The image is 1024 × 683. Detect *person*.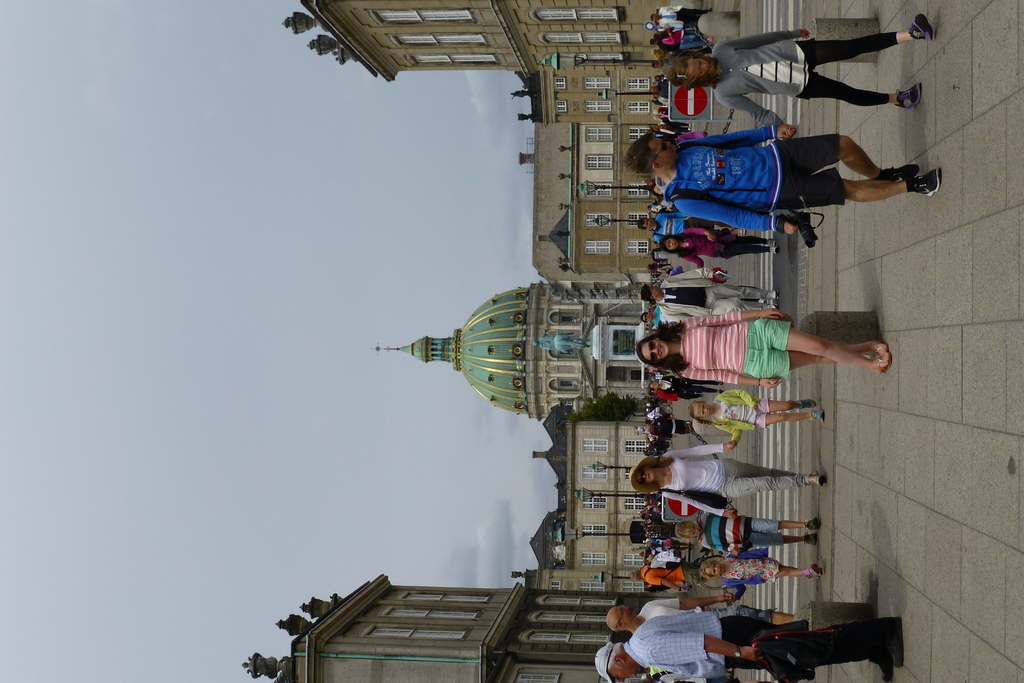
Detection: rect(696, 553, 824, 586).
